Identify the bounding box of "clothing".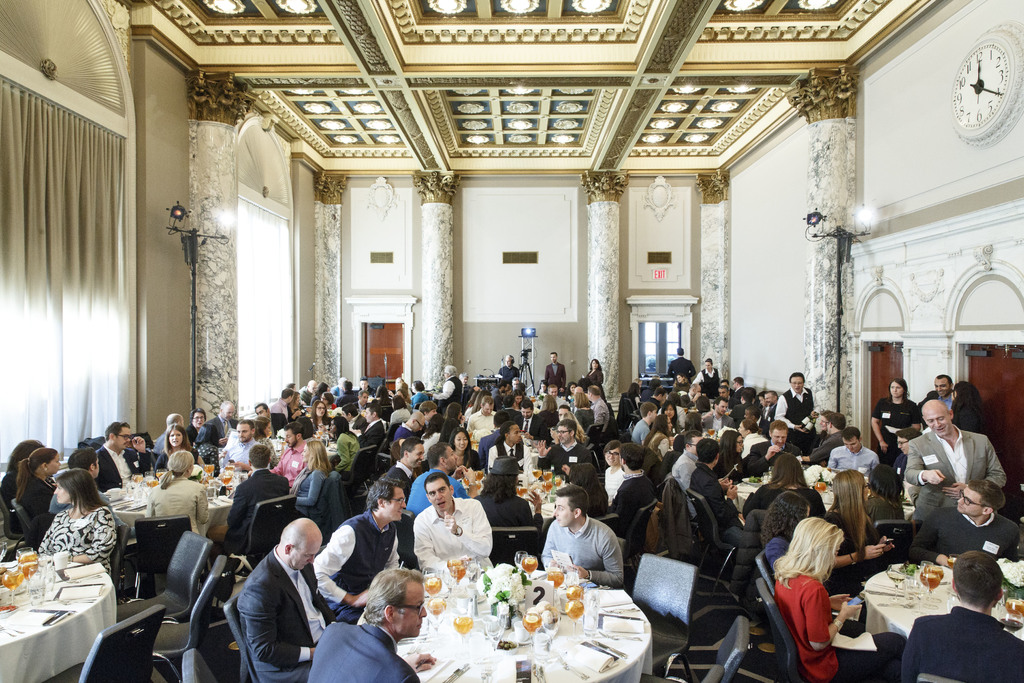
select_region(315, 511, 399, 622).
